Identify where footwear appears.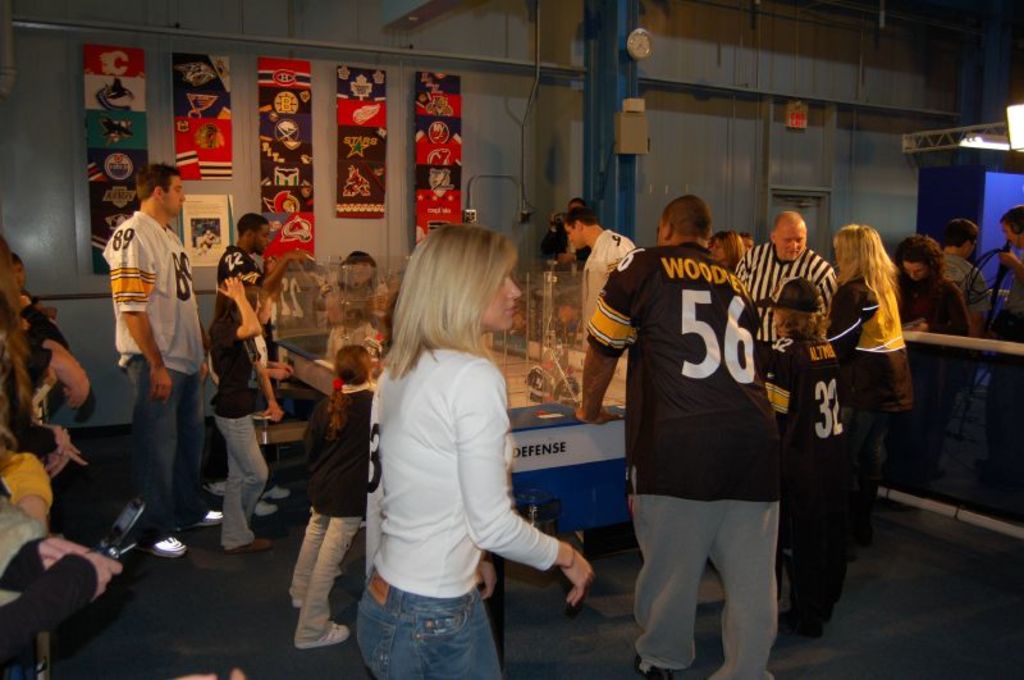
Appears at 250, 493, 279, 517.
